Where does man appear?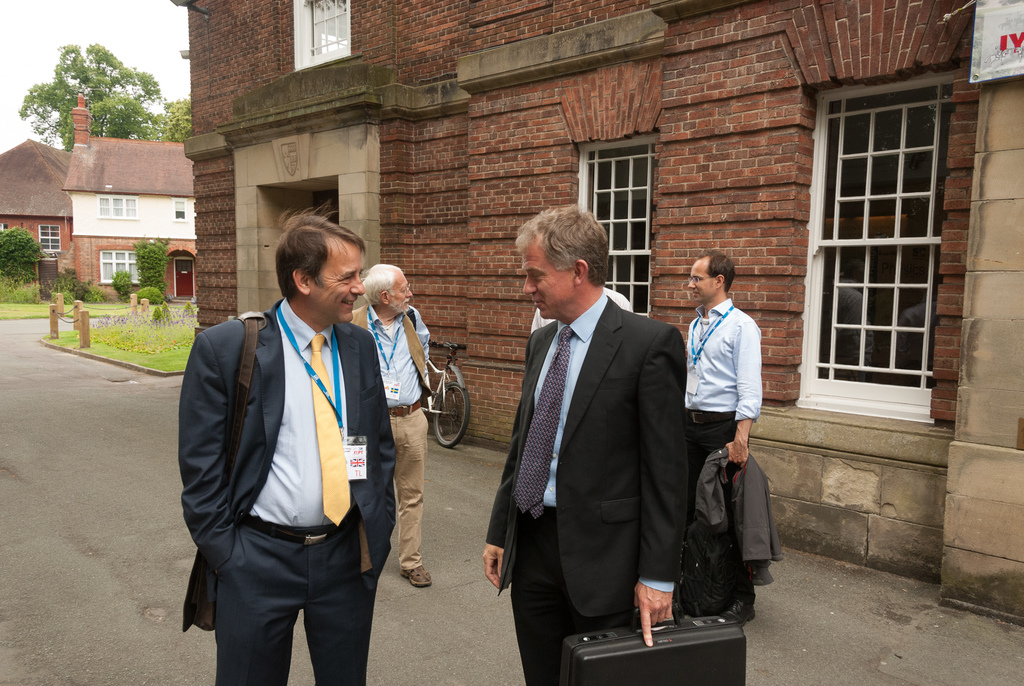
Appears at {"x1": 351, "y1": 265, "x2": 431, "y2": 588}.
